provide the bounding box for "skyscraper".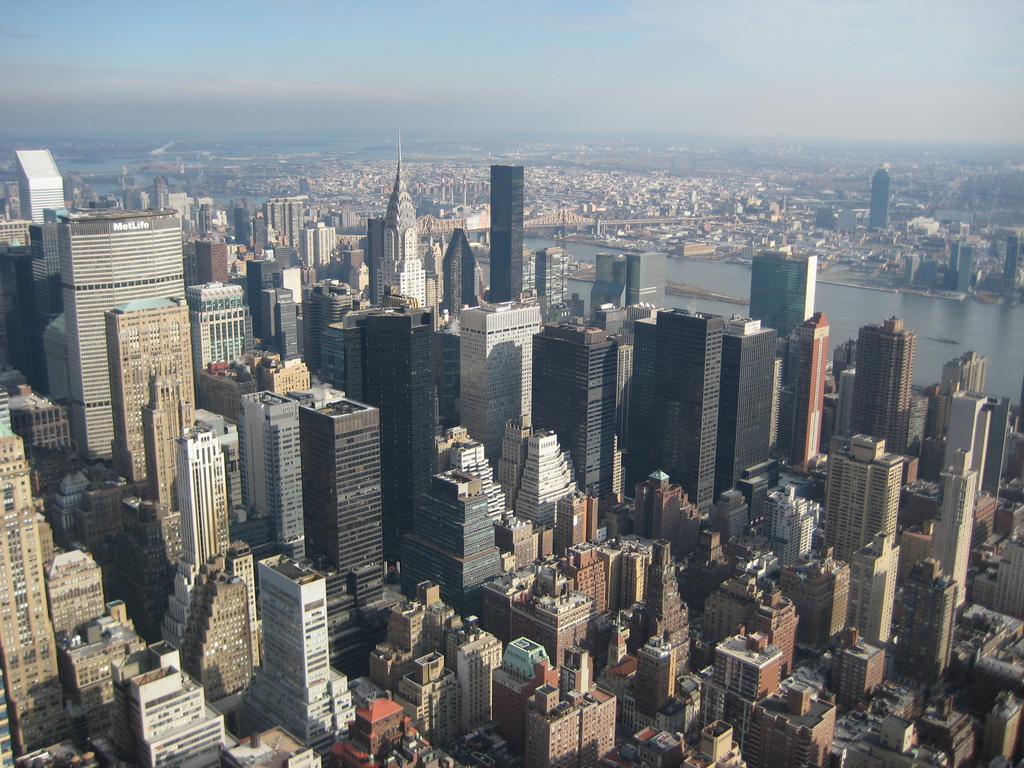
pyautogui.locateOnScreen(487, 165, 524, 300).
